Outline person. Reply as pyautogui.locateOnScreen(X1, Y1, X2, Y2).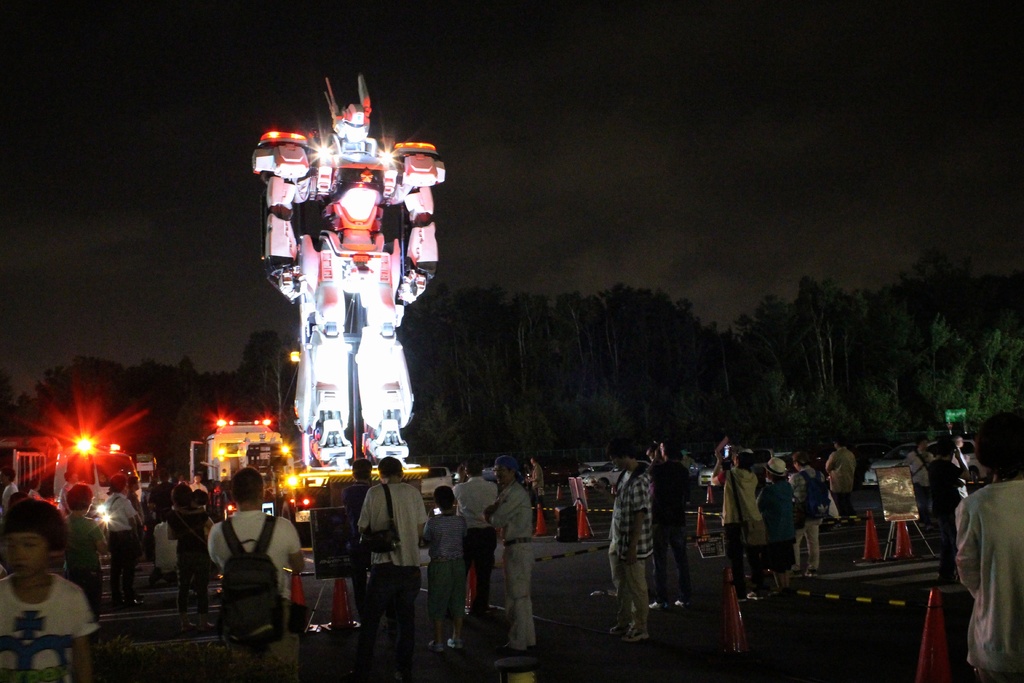
pyautogui.locateOnScreen(0, 496, 102, 682).
